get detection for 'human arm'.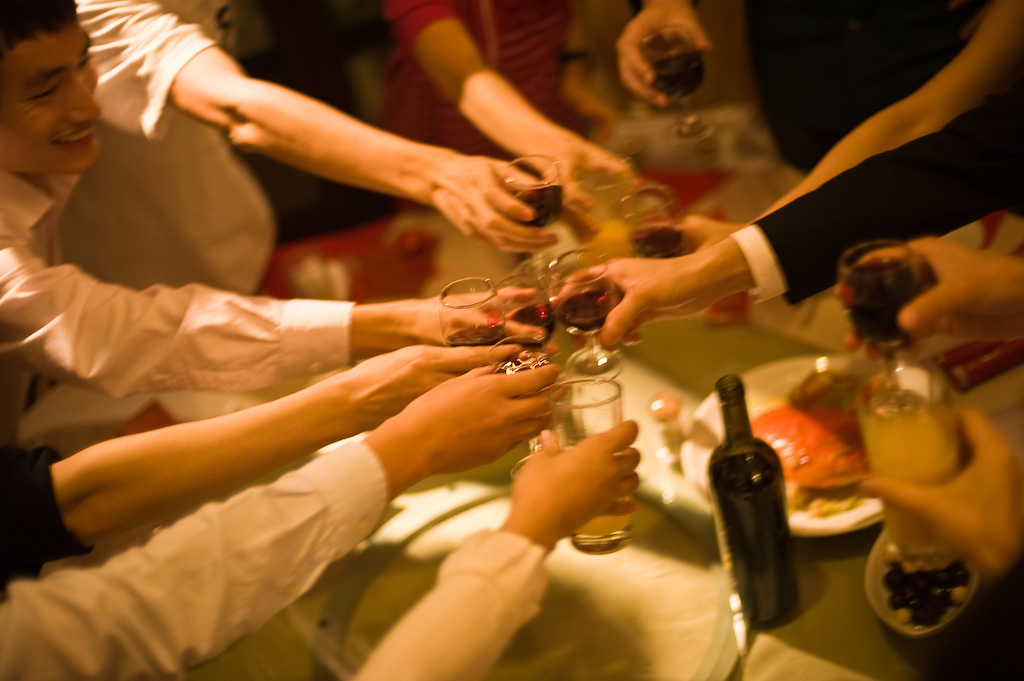
Detection: <bbox>1, 234, 547, 389</bbox>.
